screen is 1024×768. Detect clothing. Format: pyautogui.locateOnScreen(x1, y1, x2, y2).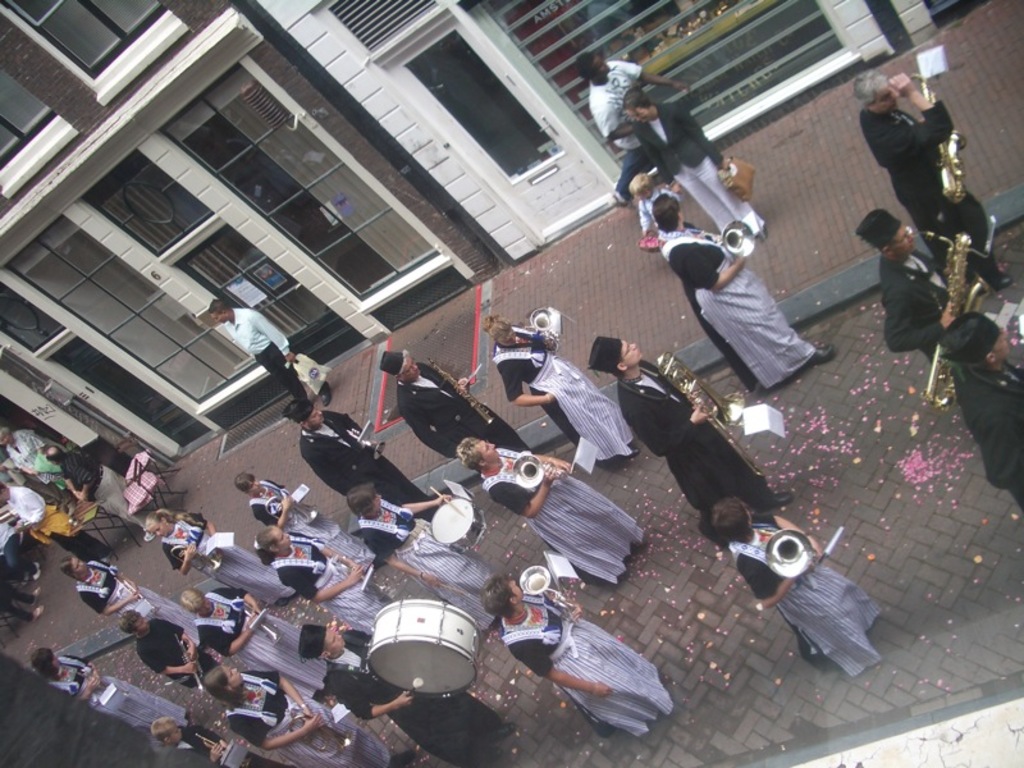
pyautogui.locateOnScreen(480, 447, 641, 591).
